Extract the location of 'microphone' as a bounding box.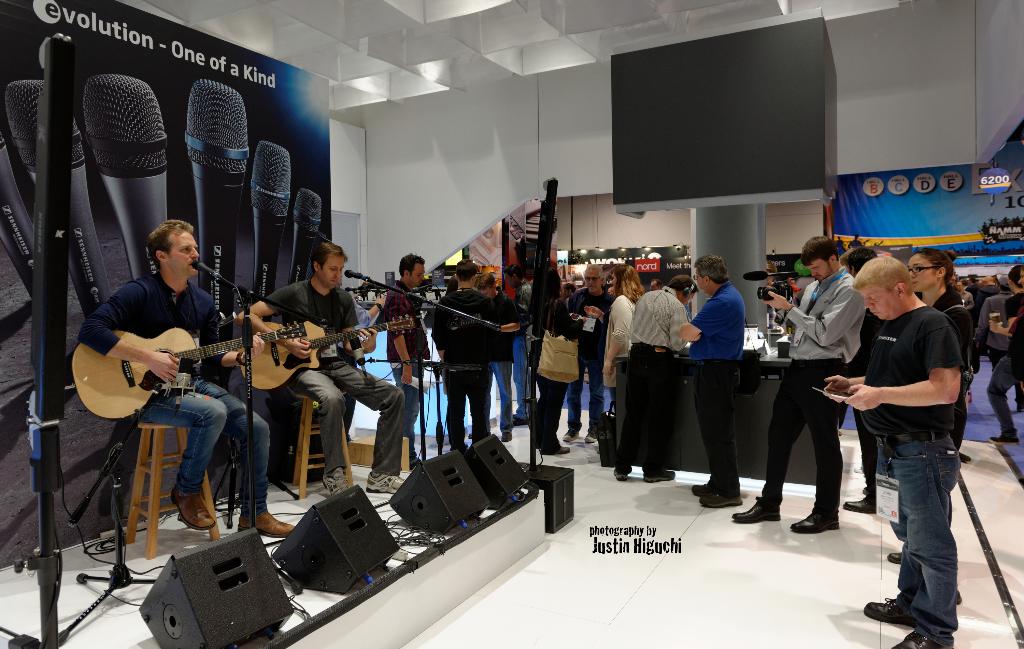
740 266 795 282.
